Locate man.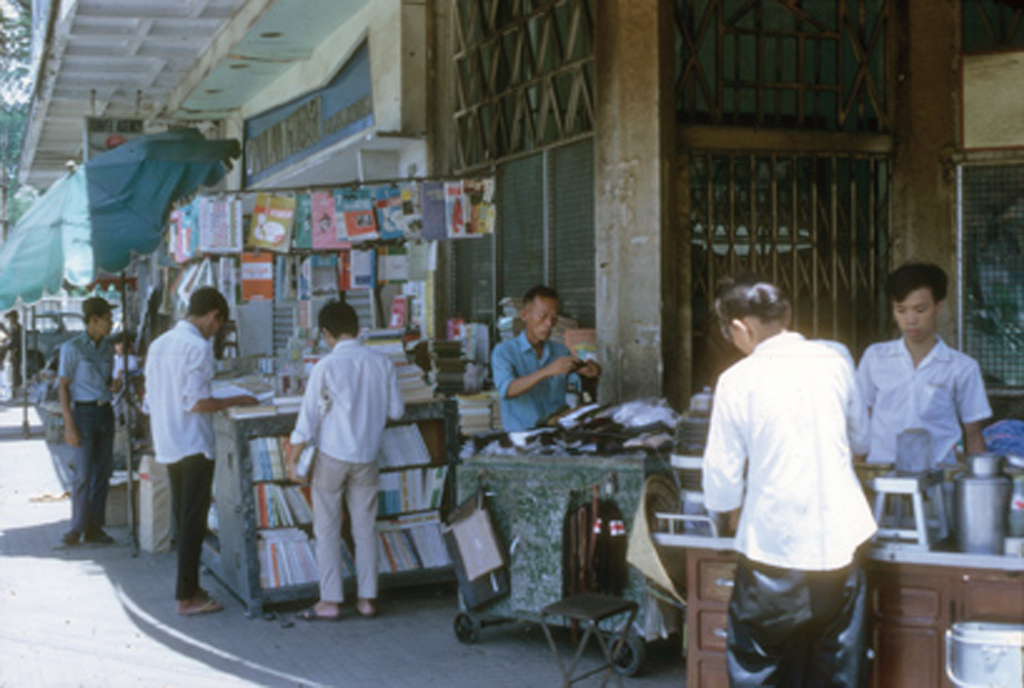
Bounding box: 855:266:992:511.
